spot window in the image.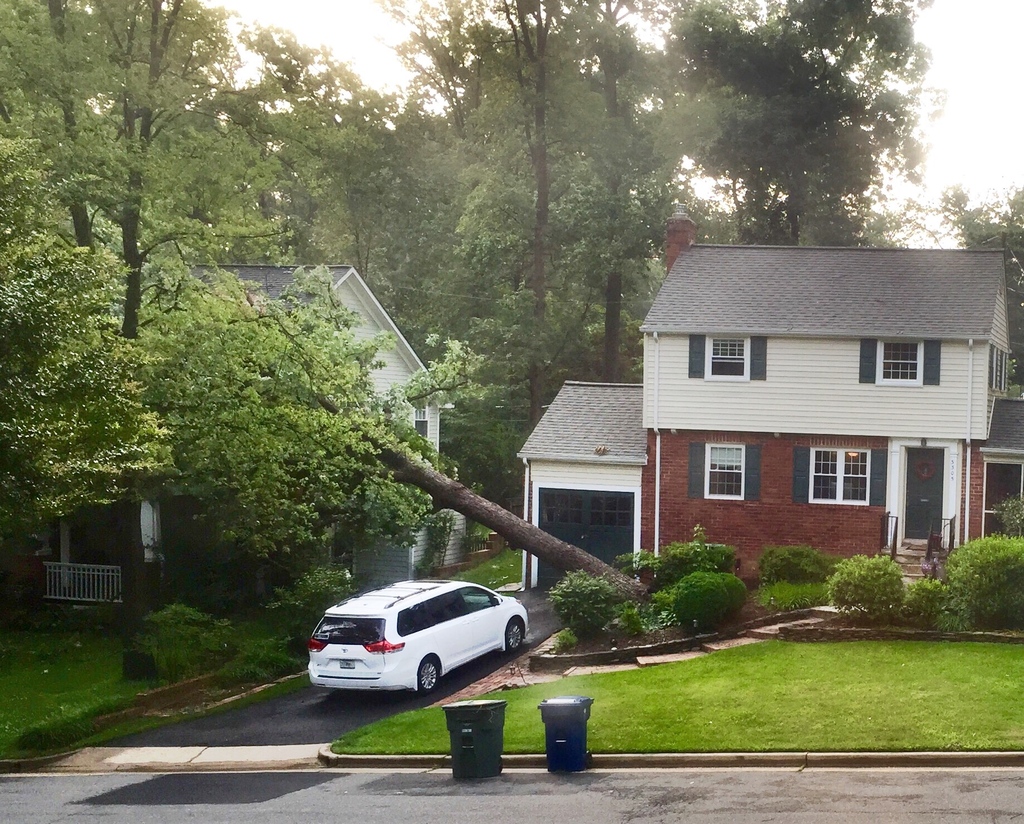
window found at region(813, 436, 896, 536).
